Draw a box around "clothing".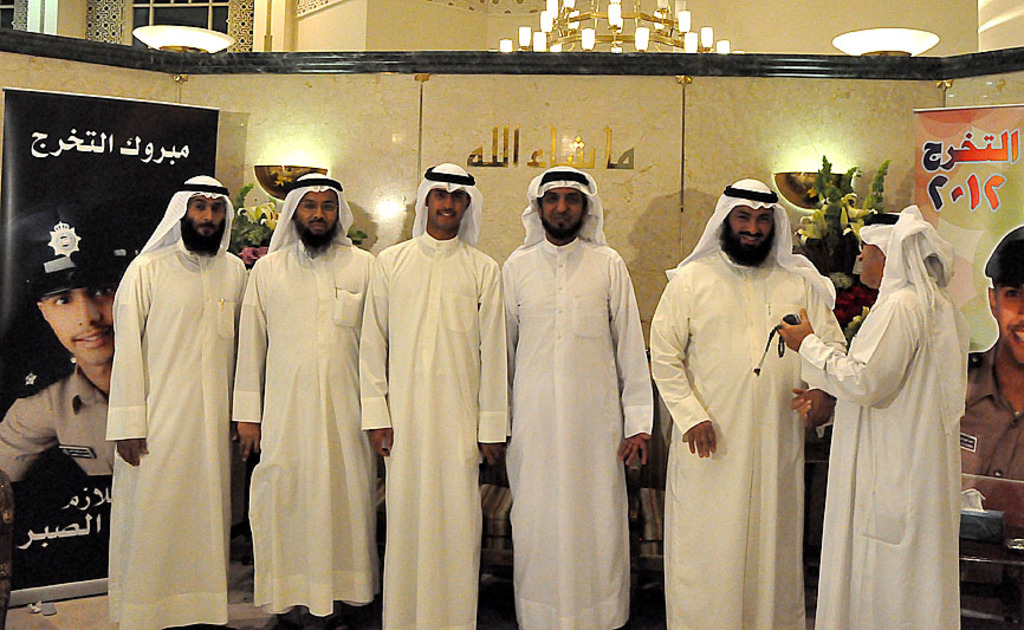
bbox(500, 233, 652, 626).
